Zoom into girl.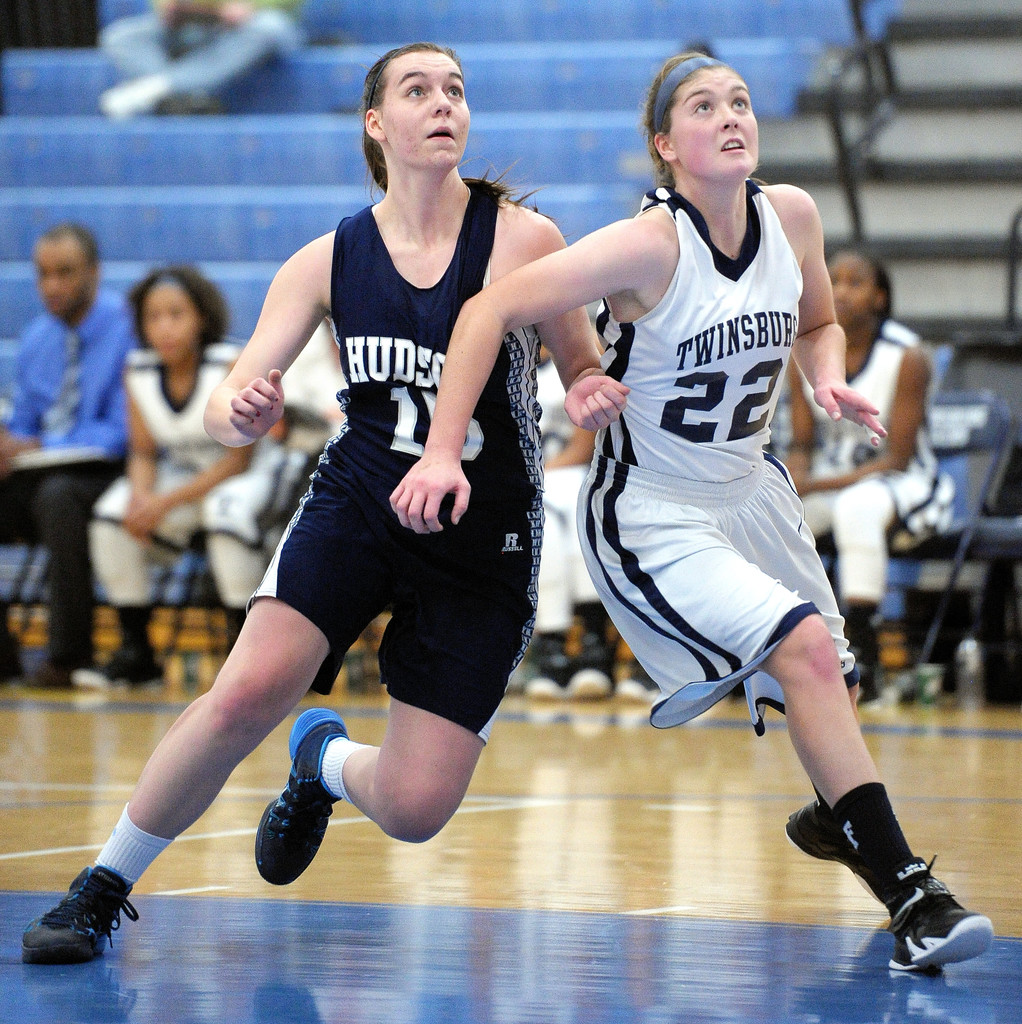
Zoom target: box(26, 36, 637, 970).
